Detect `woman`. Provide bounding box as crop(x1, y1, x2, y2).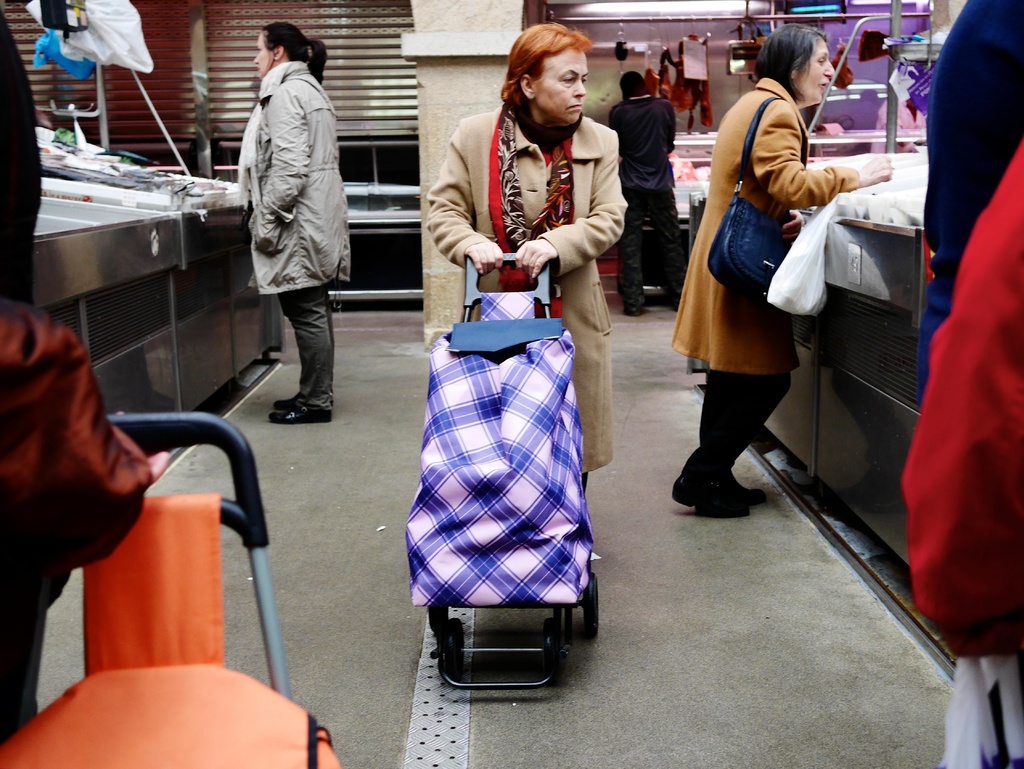
crop(676, 38, 850, 531).
